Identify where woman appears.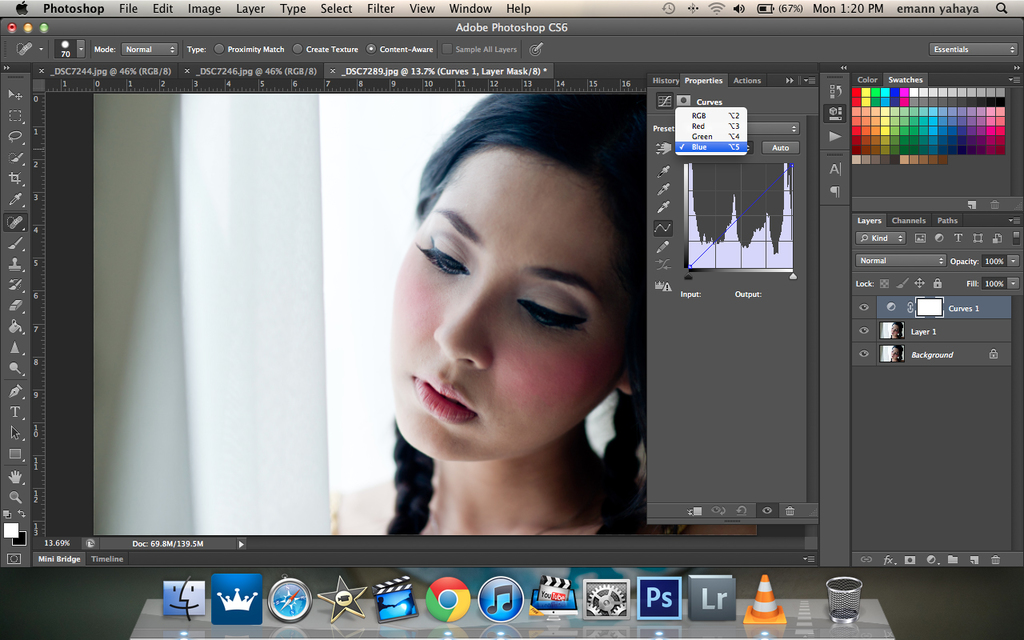
Appears at 338, 91, 682, 549.
